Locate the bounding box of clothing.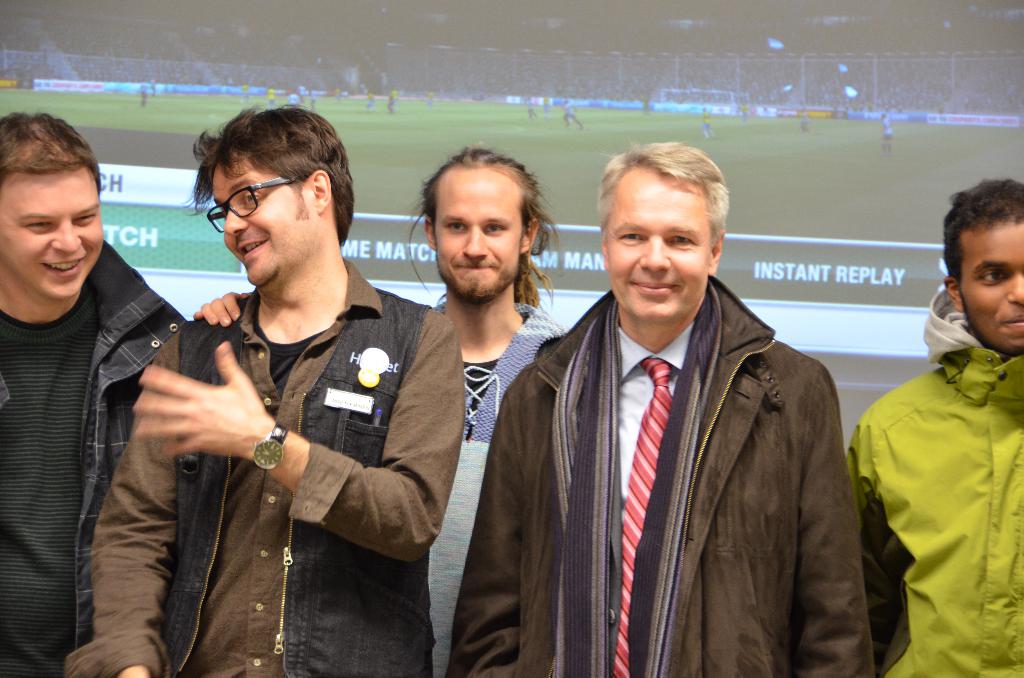
Bounding box: BBox(0, 239, 189, 677).
